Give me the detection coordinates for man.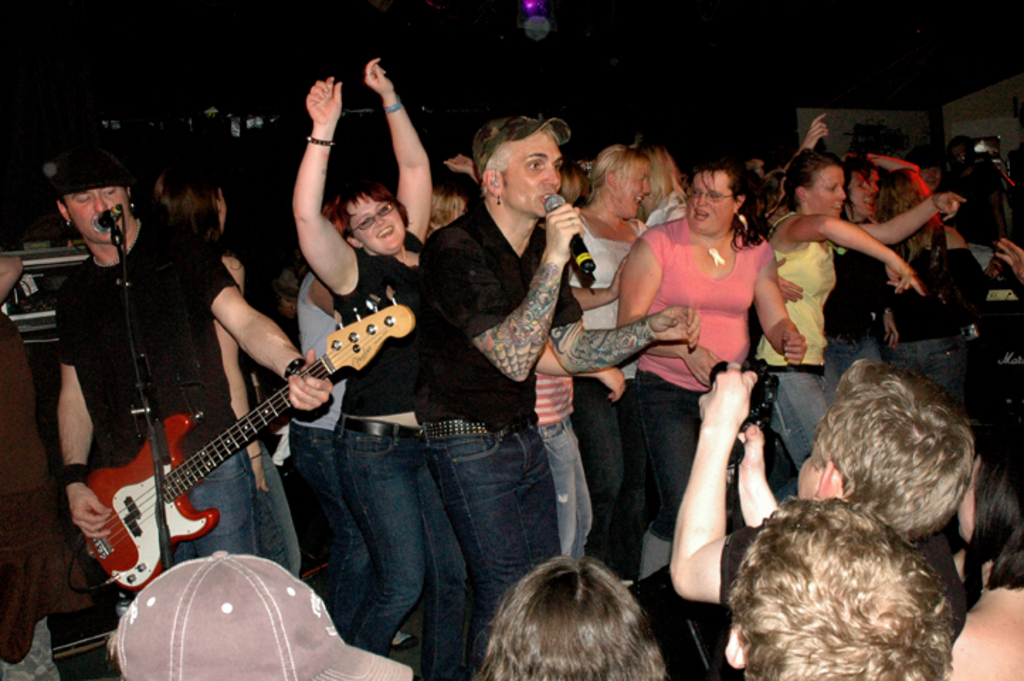
select_region(50, 146, 339, 573).
